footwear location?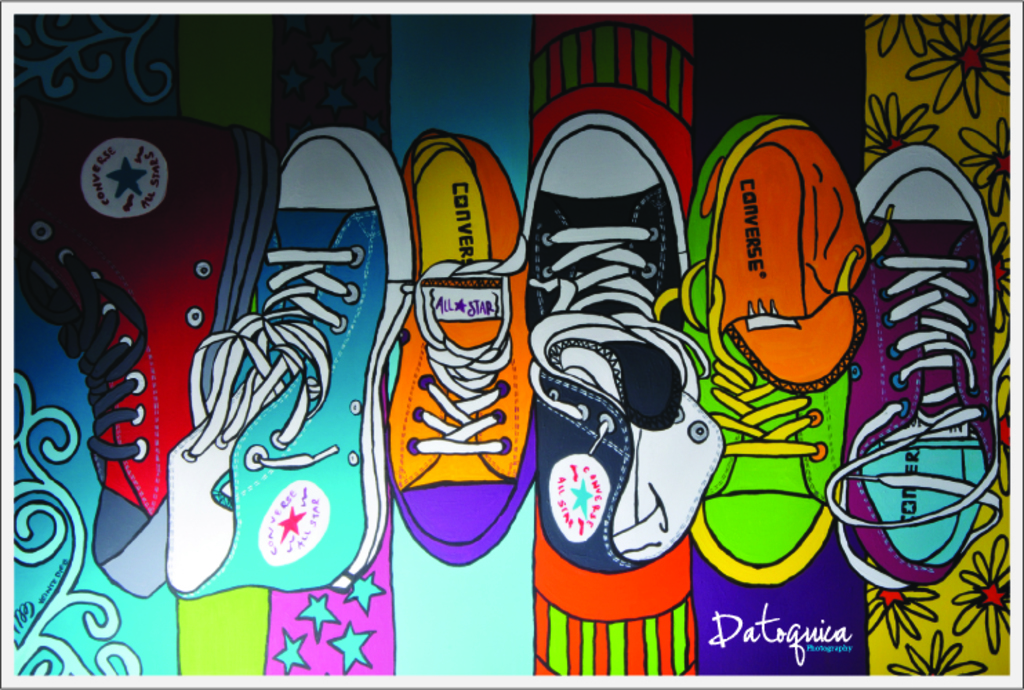
<region>373, 159, 541, 606</region>
